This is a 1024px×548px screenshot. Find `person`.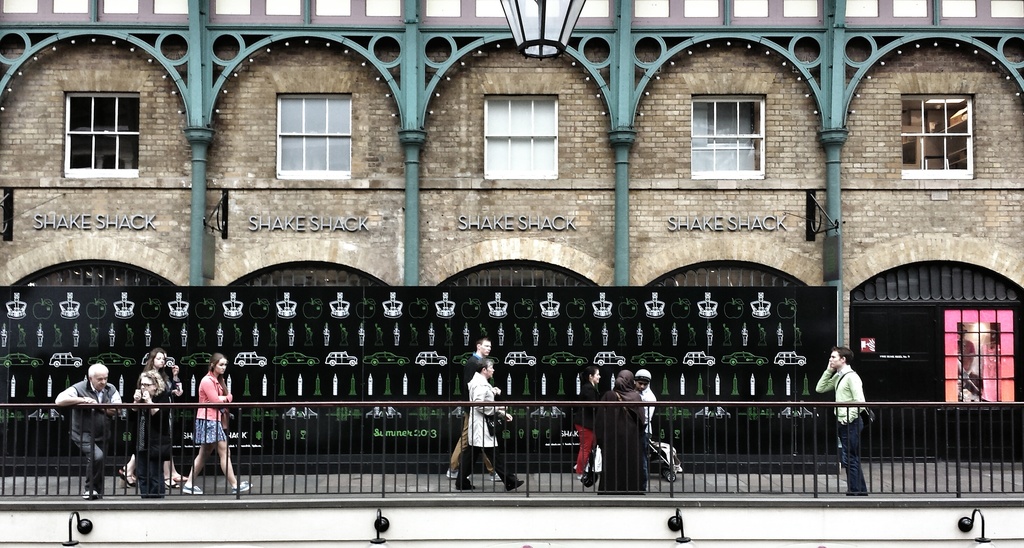
Bounding box: (x1=455, y1=356, x2=520, y2=489).
